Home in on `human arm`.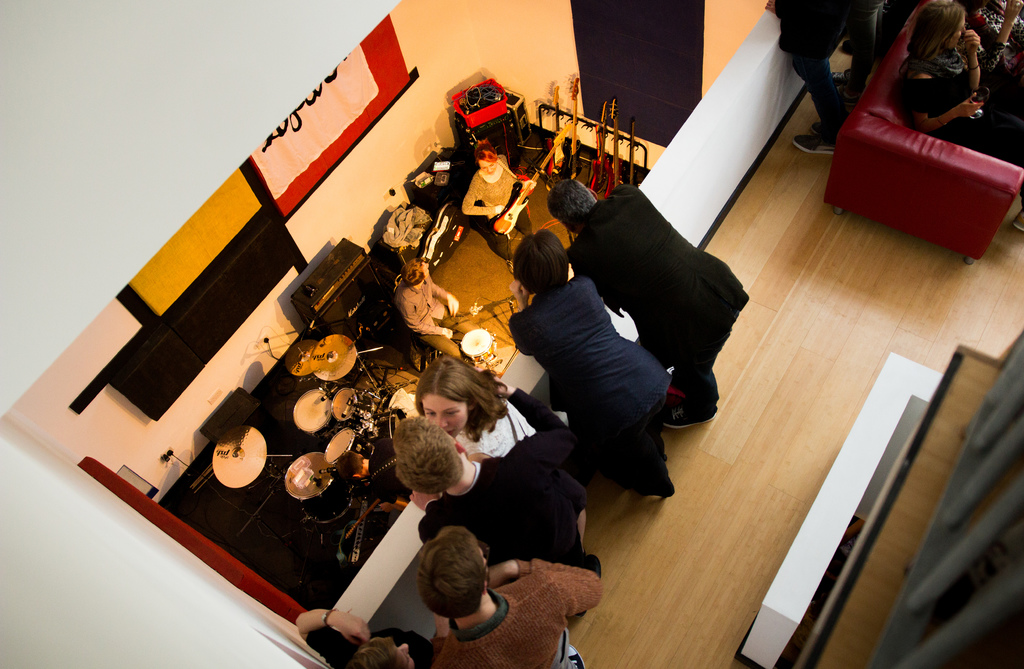
Homed in at <box>461,179,504,217</box>.
